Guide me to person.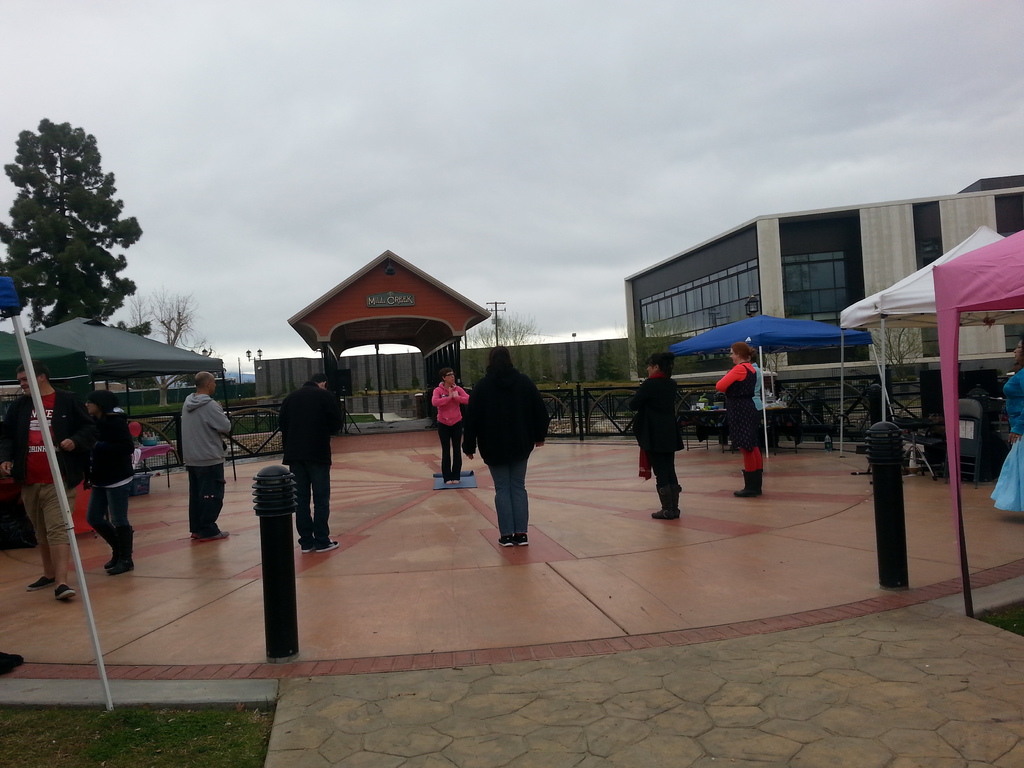
Guidance: 988,335,1023,524.
